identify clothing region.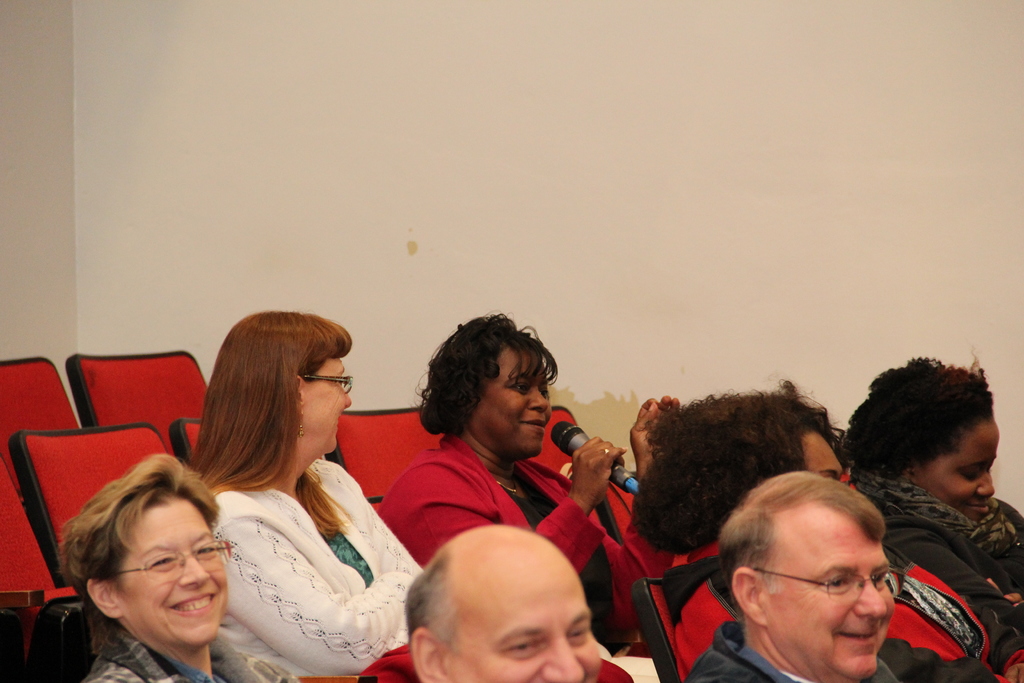
Region: {"left": 662, "top": 542, "right": 986, "bottom": 675}.
